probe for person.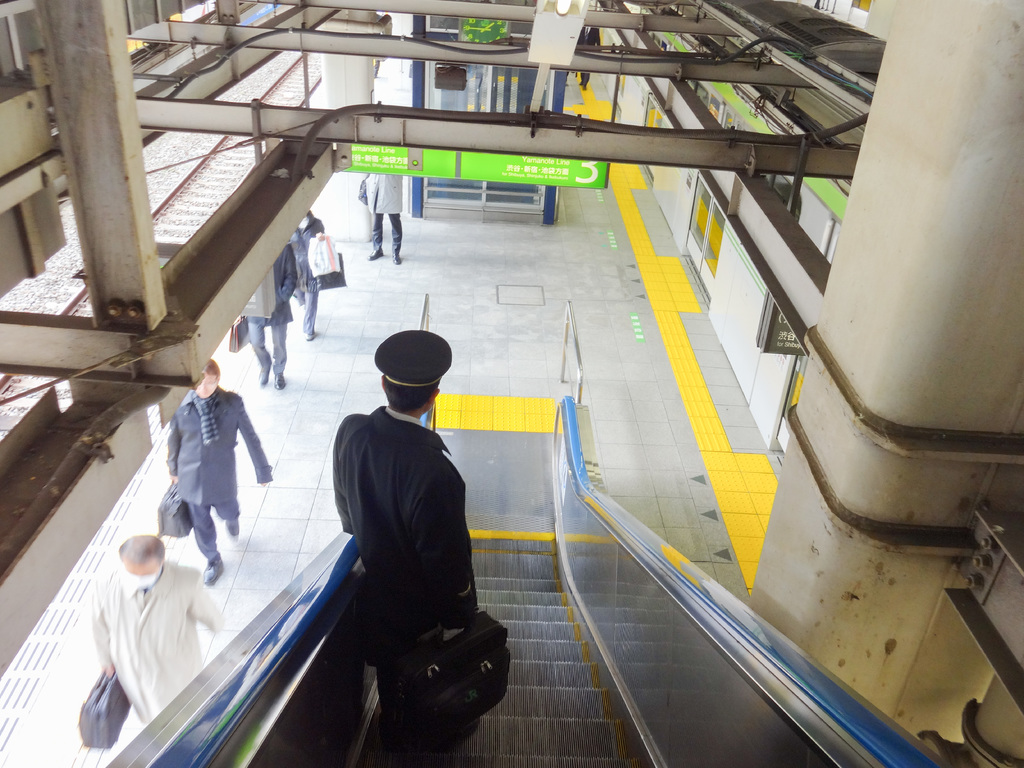
Probe result: [x1=239, y1=243, x2=295, y2=387].
